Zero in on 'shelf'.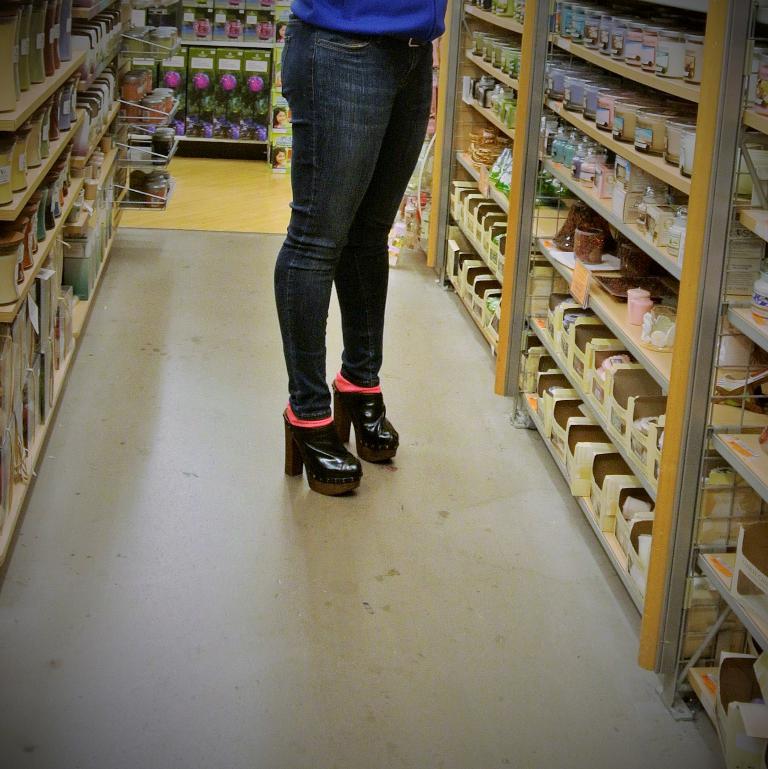
Zeroed in: 516,347,660,609.
